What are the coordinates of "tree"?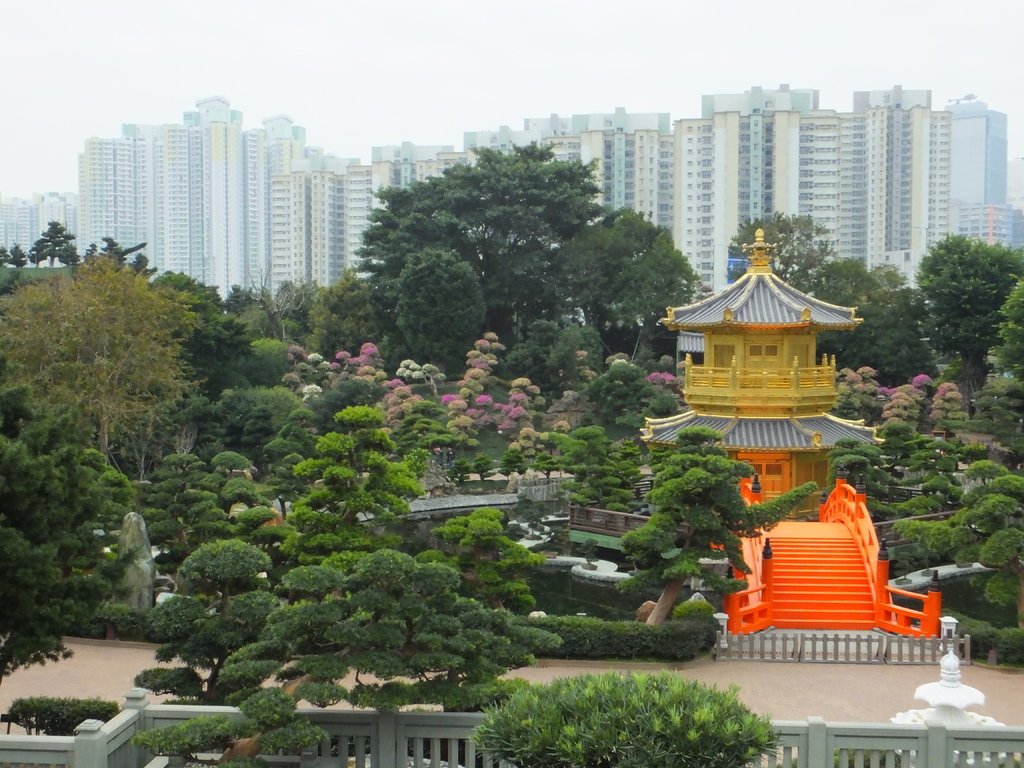
pyautogui.locateOnScreen(355, 141, 604, 329).
